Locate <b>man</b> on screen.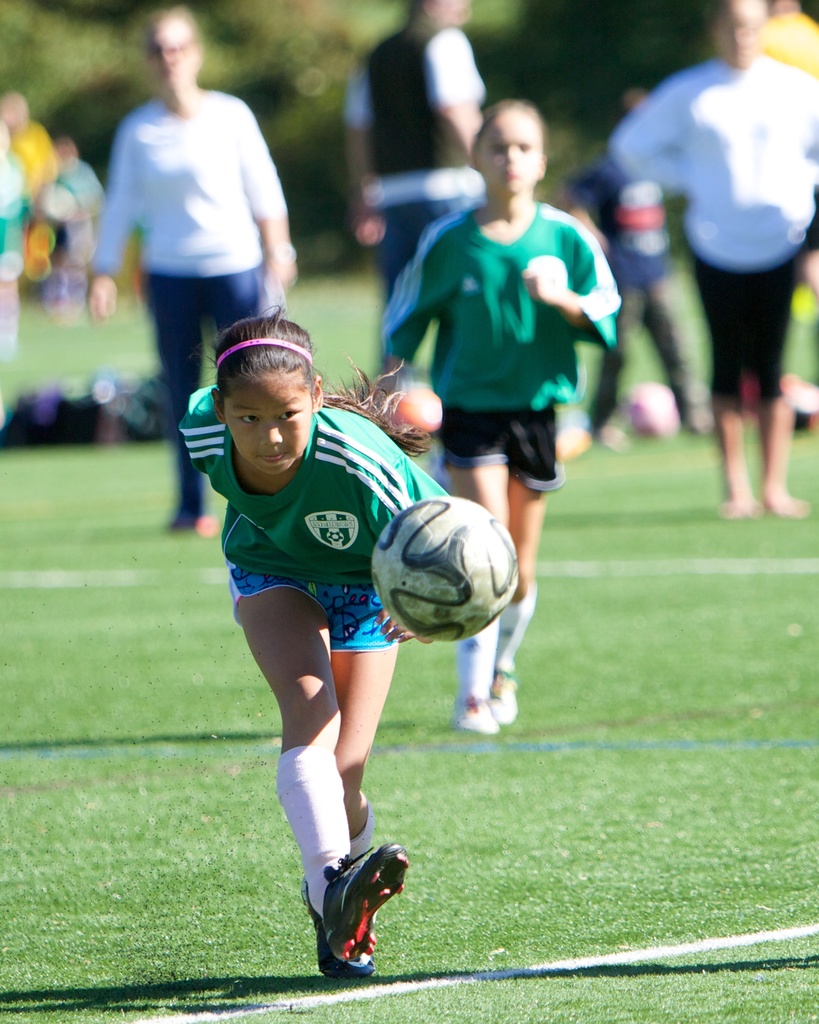
On screen at x1=339, y1=0, x2=487, y2=368.
